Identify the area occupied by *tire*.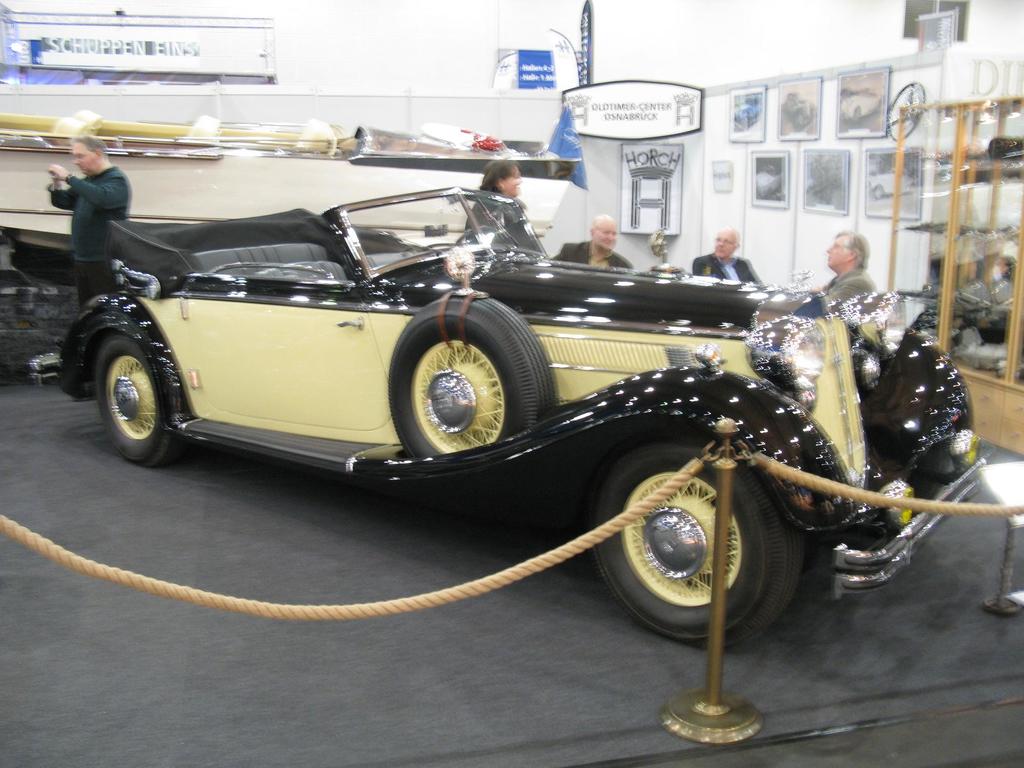
Area: x1=596 y1=445 x2=803 y2=647.
